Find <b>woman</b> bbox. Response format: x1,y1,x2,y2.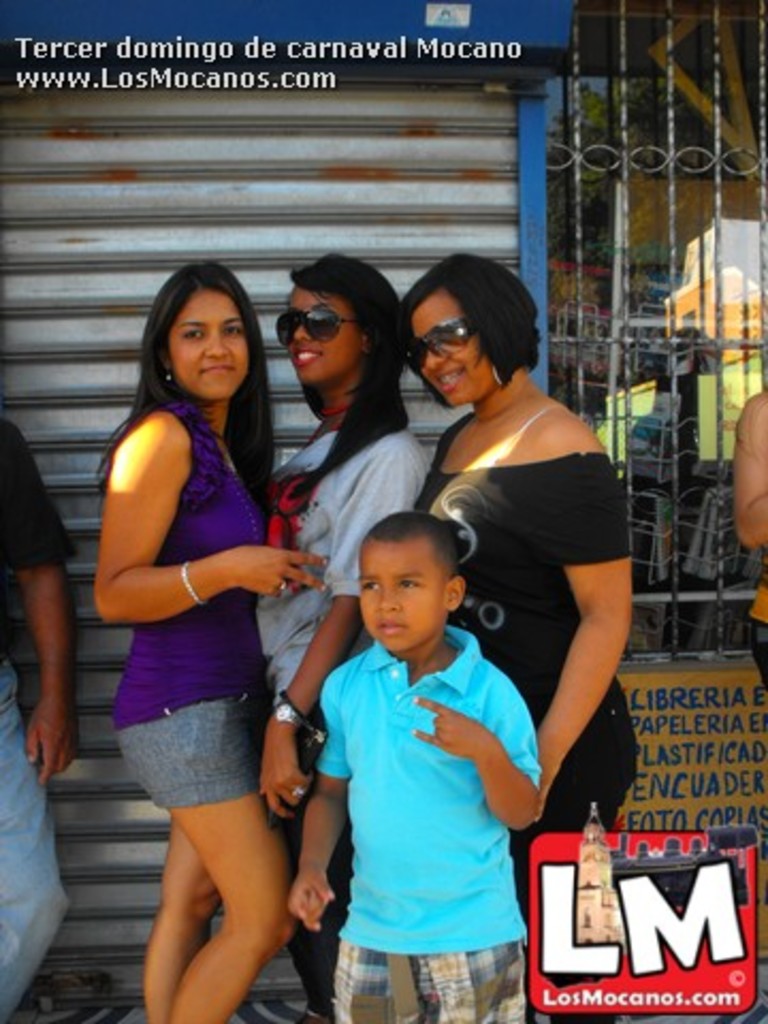
395,254,644,1009.
